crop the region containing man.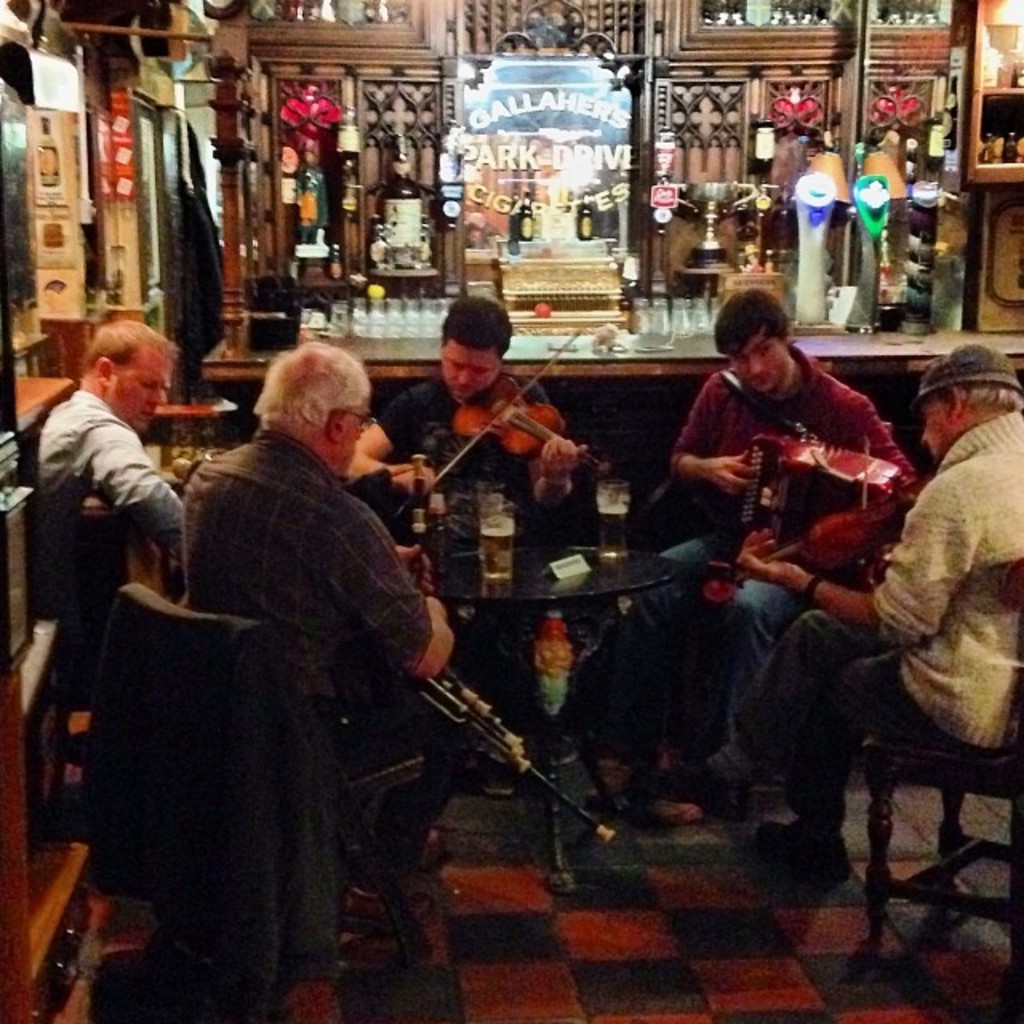
Crop region: left=347, top=286, right=584, bottom=726.
